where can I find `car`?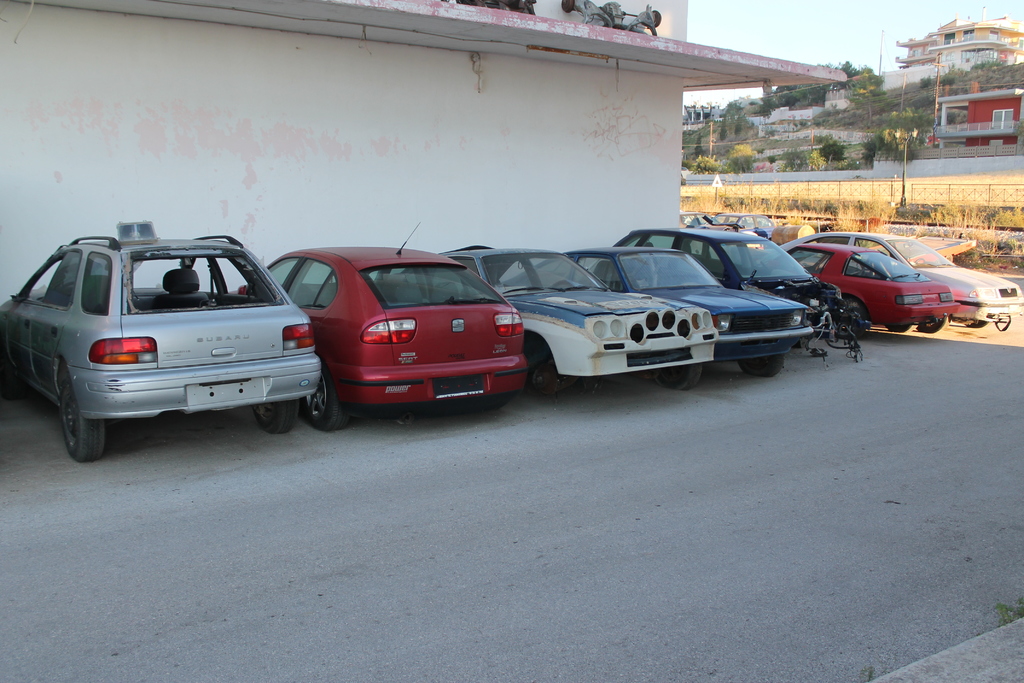
You can find it at rect(796, 230, 1023, 340).
